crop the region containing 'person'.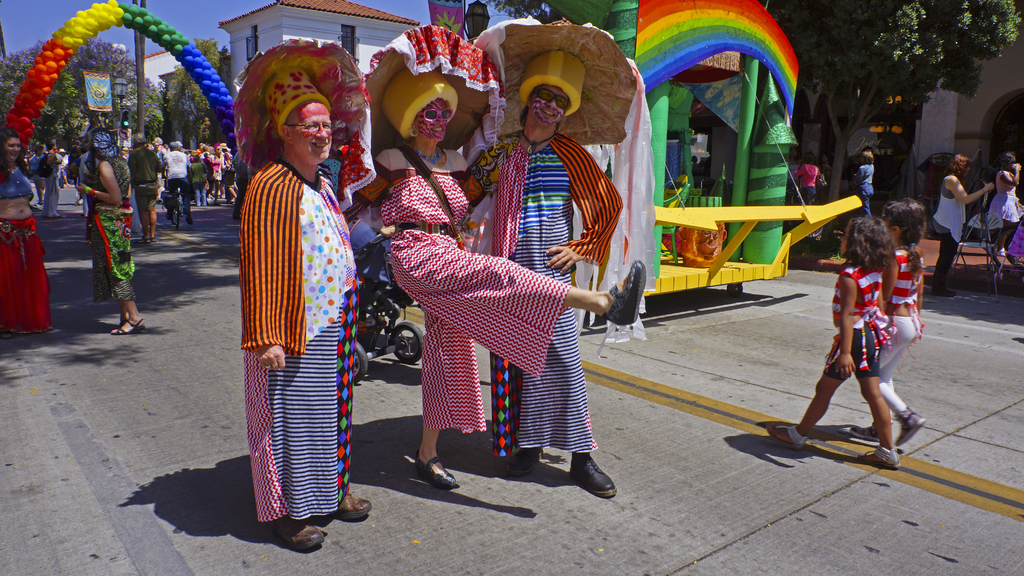
Crop region: BBox(768, 211, 900, 469).
